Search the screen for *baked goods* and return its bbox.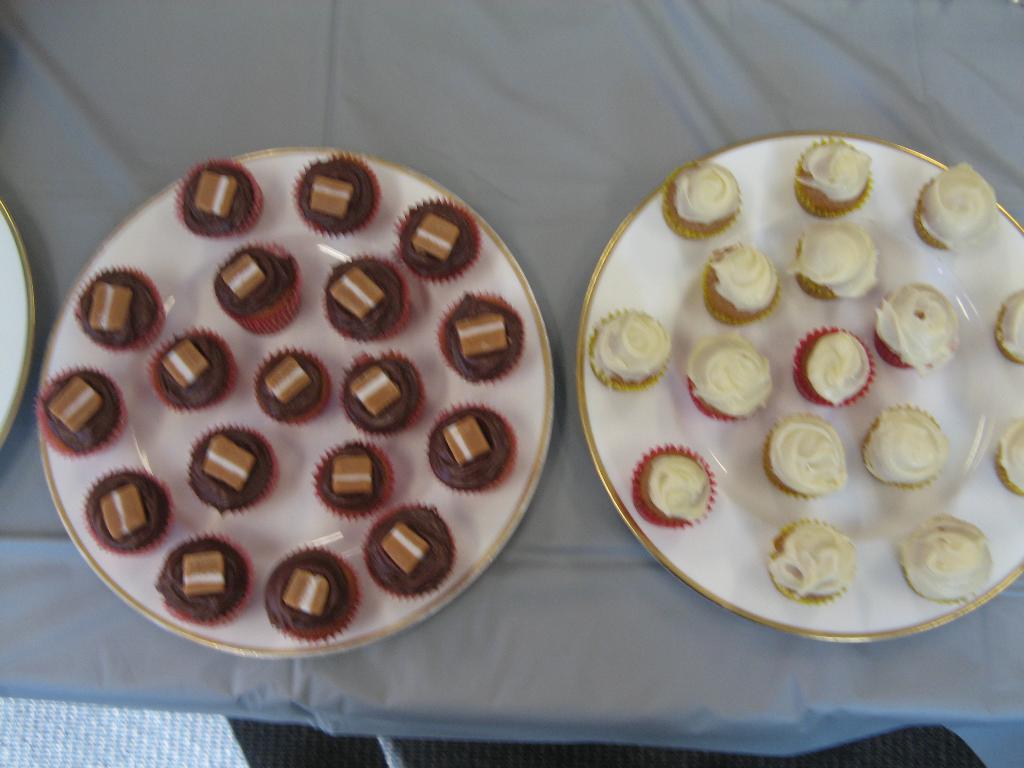
Found: (x1=792, y1=328, x2=876, y2=407).
